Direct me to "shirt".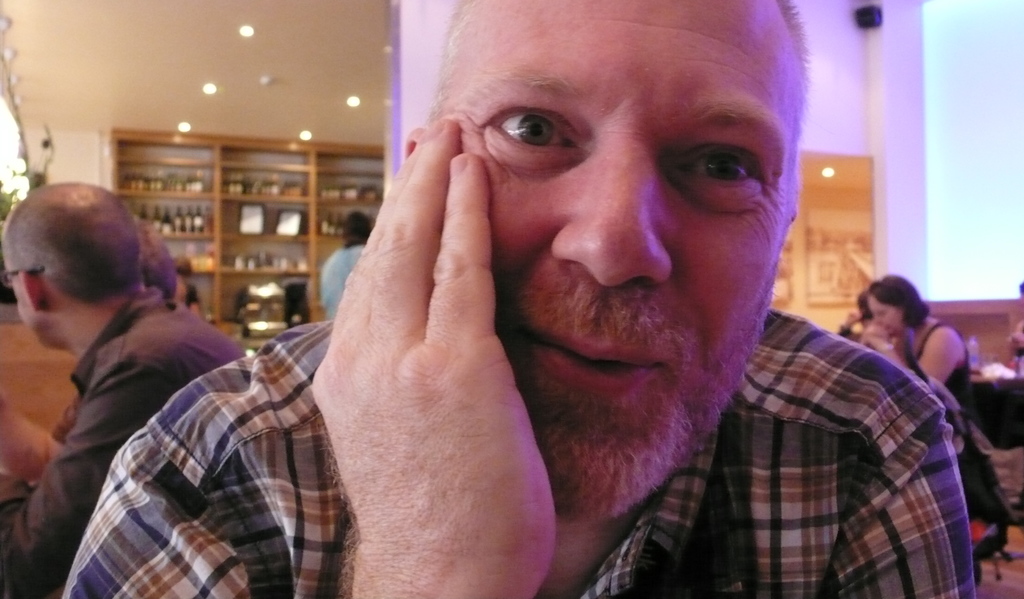
Direction: 1:287:246:598.
